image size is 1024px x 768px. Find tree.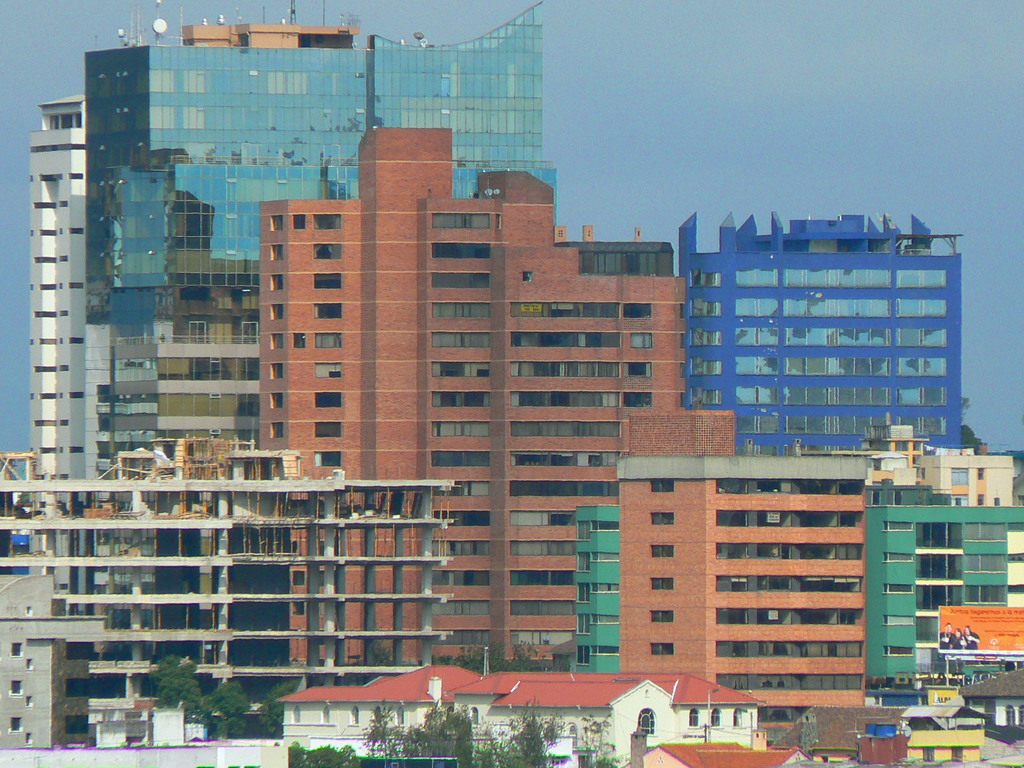
box(477, 696, 571, 767).
